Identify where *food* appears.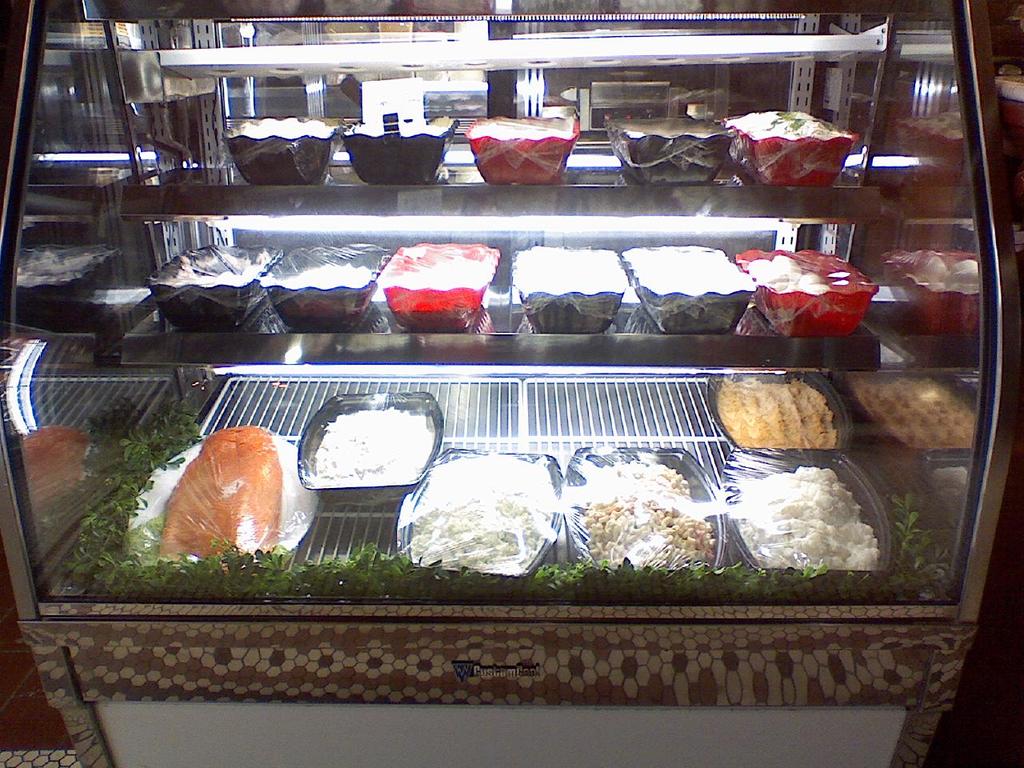
Appears at locate(574, 458, 722, 570).
